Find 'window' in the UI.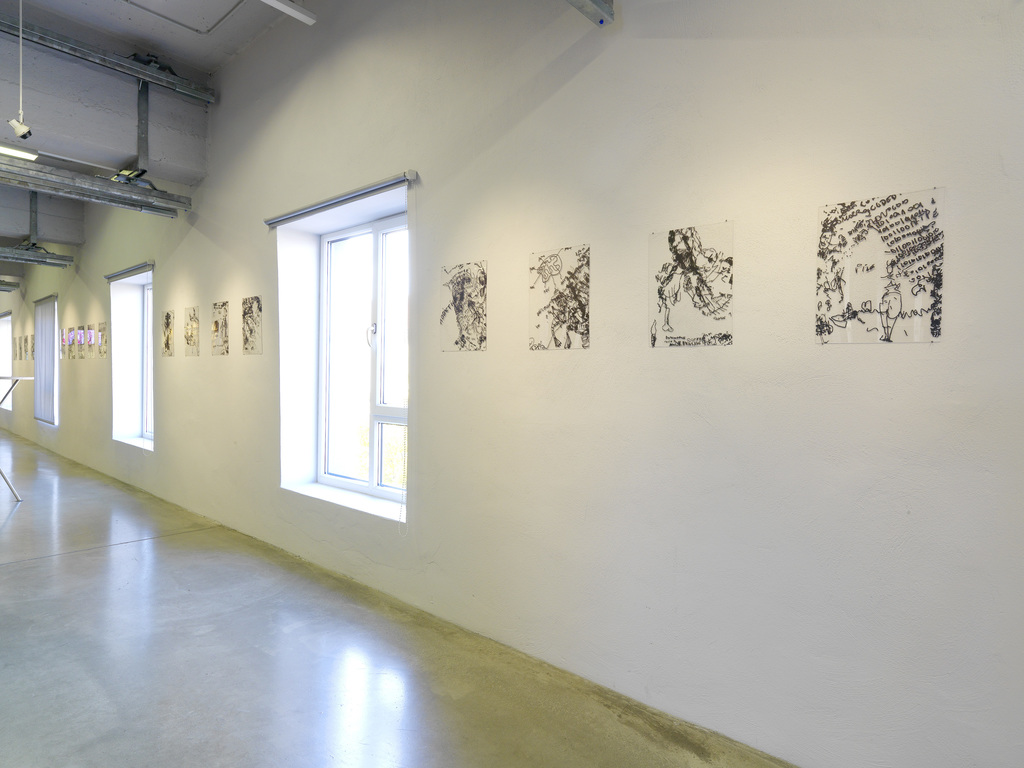
UI element at {"x1": 103, "y1": 257, "x2": 153, "y2": 457}.
